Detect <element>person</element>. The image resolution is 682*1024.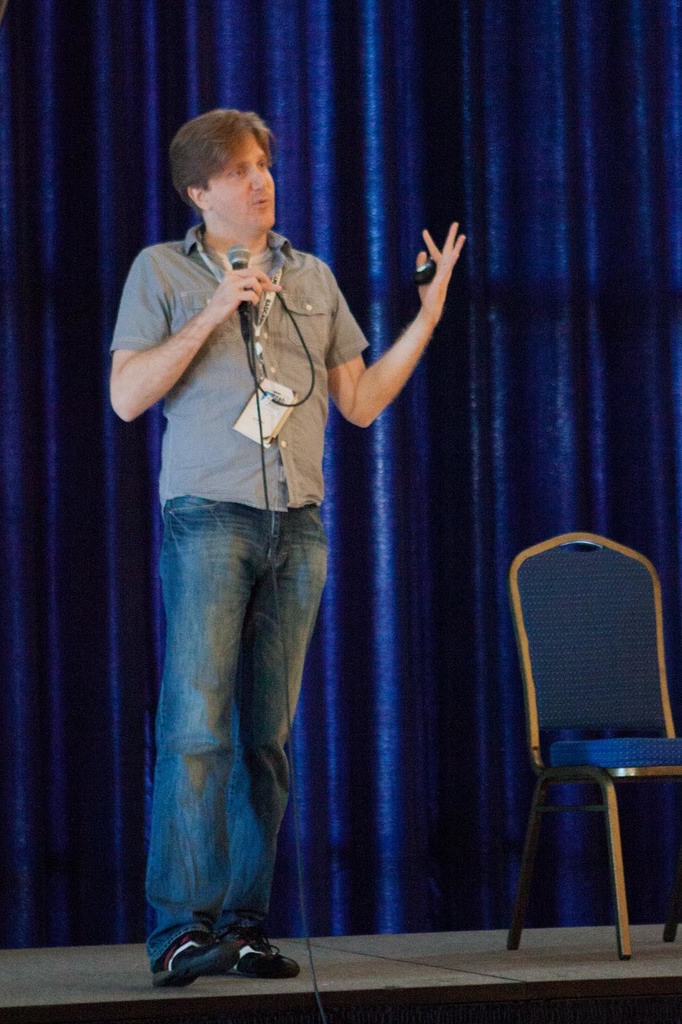
(left=111, top=108, right=468, bottom=981).
